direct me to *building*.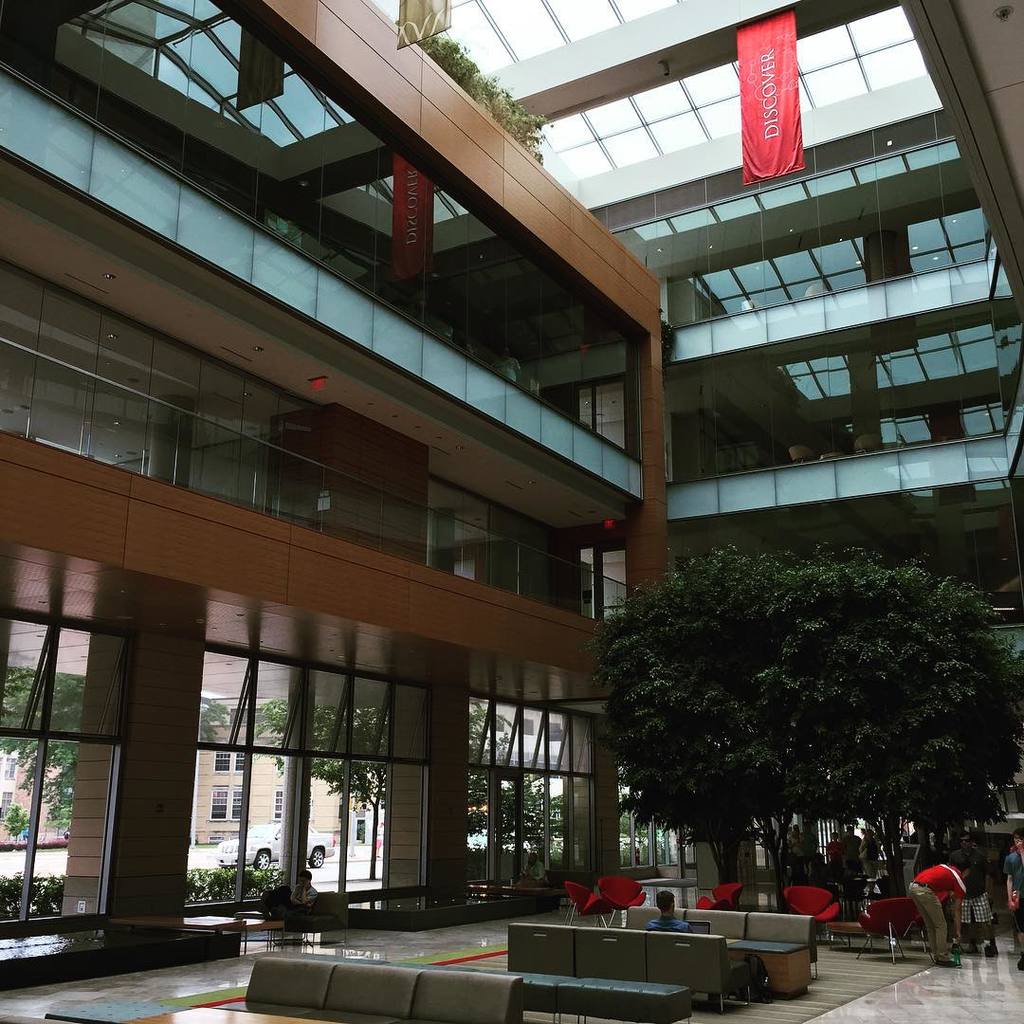
Direction: box(472, 701, 572, 817).
